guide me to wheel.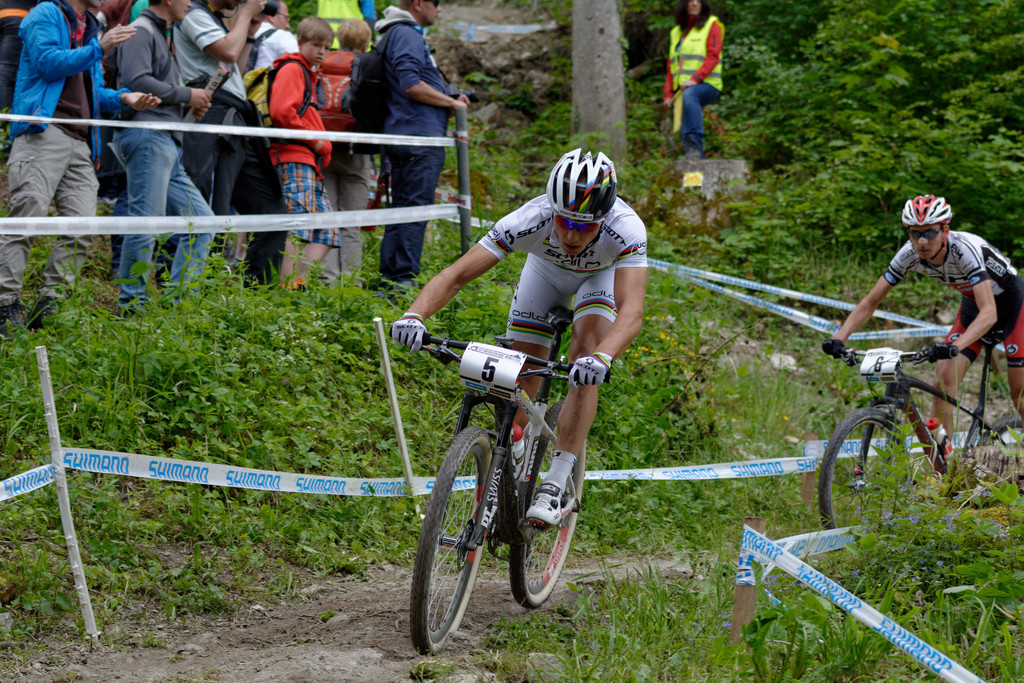
Guidance: <region>979, 415, 1023, 462</region>.
